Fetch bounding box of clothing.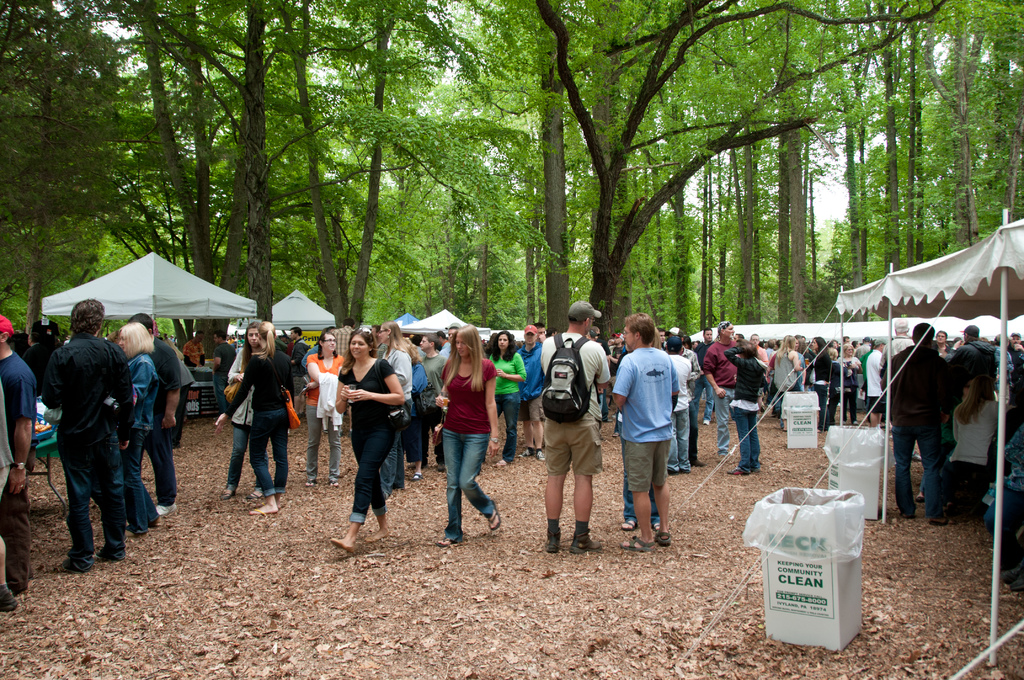
Bbox: detection(303, 348, 340, 476).
